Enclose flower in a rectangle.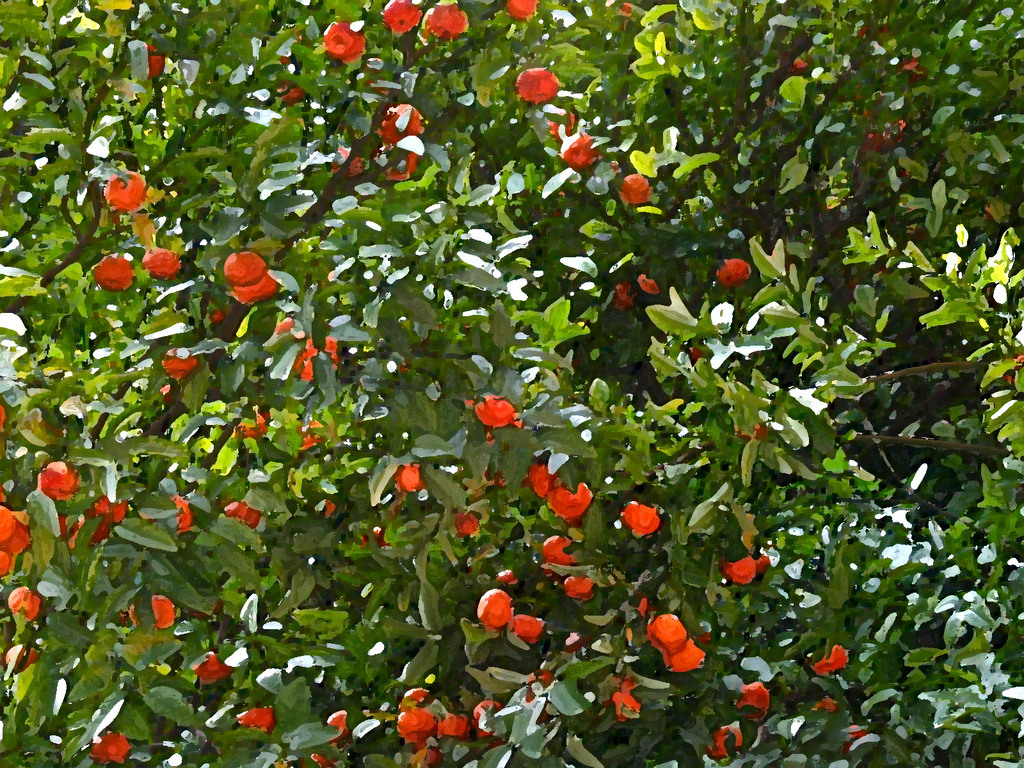
rect(219, 252, 269, 282).
